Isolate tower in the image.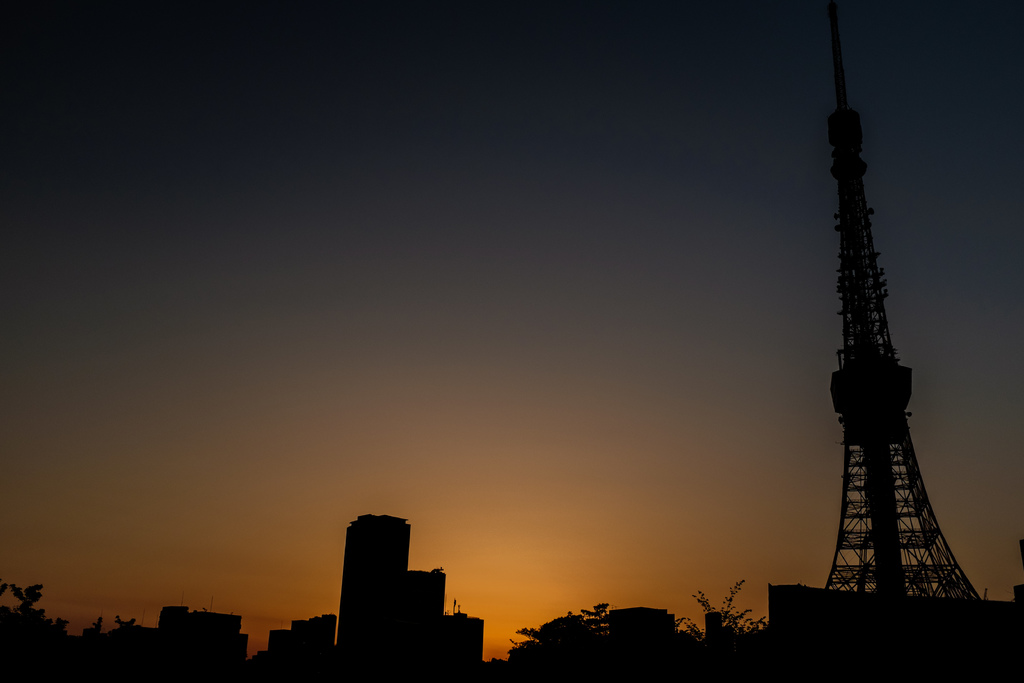
Isolated region: box(436, 602, 493, 682).
